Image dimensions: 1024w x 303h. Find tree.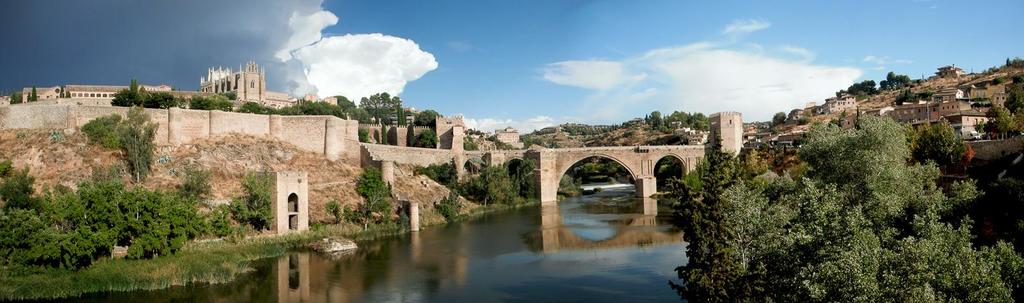
crop(908, 116, 965, 167).
